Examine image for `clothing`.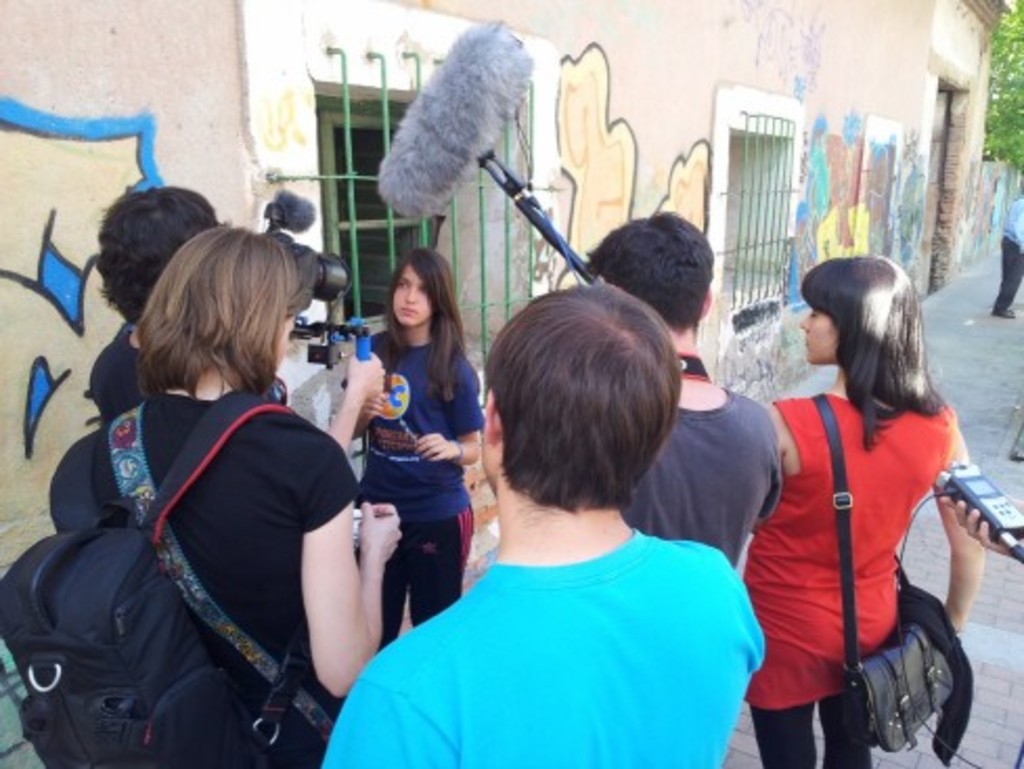
Examination result: 322 530 773 767.
